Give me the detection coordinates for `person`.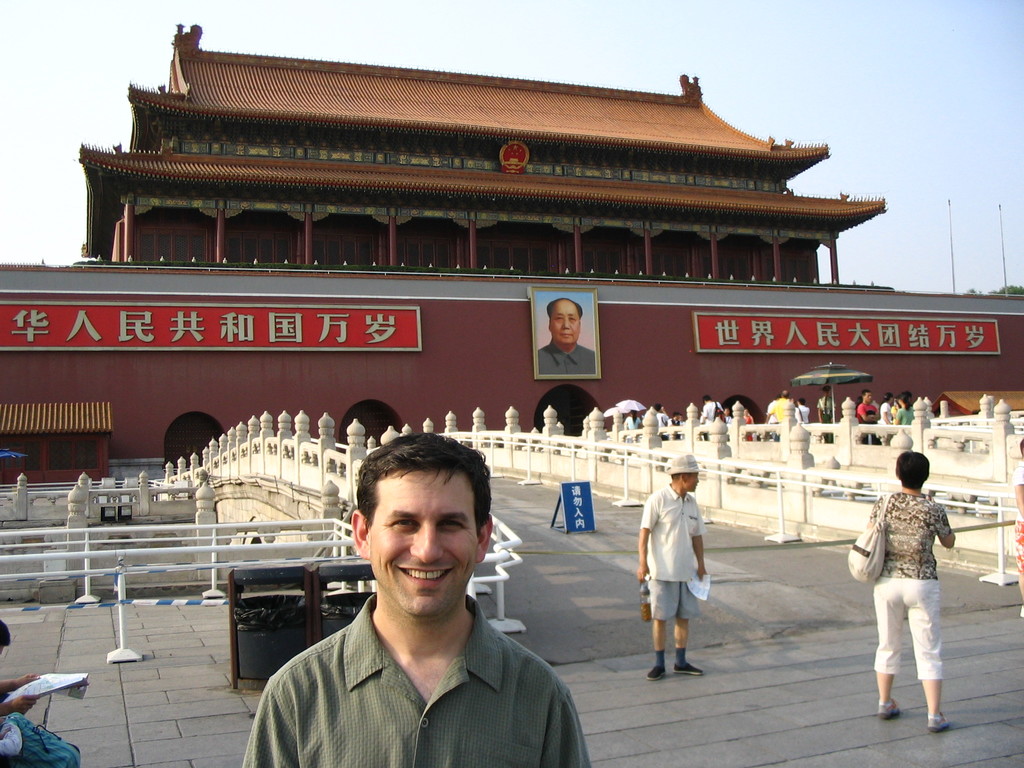
crop(644, 464, 717, 686).
